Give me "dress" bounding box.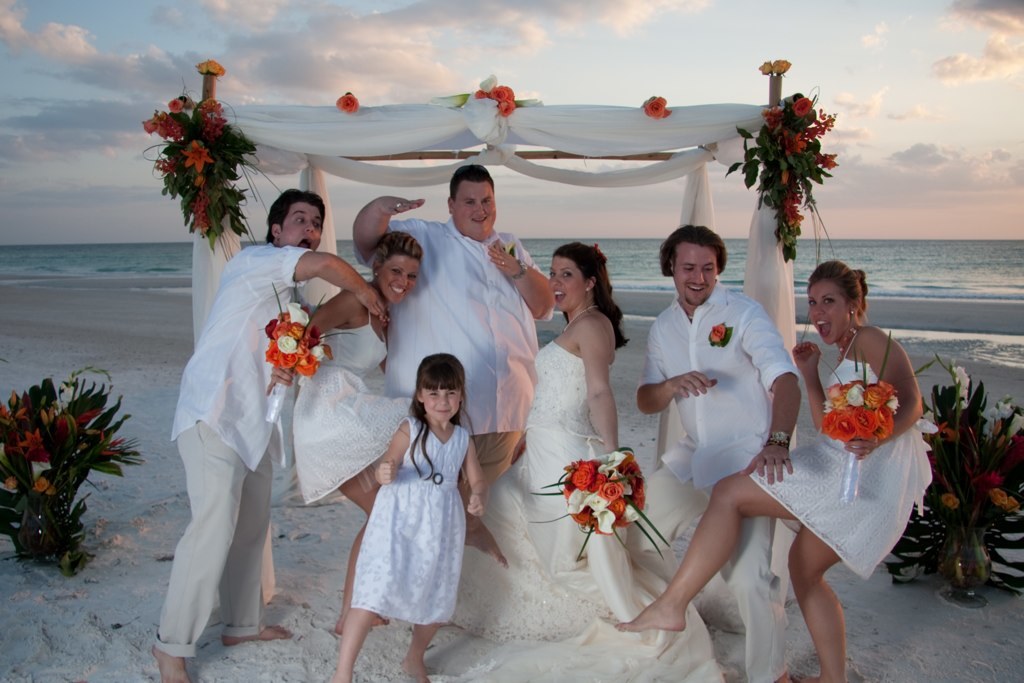
[751,330,938,579].
